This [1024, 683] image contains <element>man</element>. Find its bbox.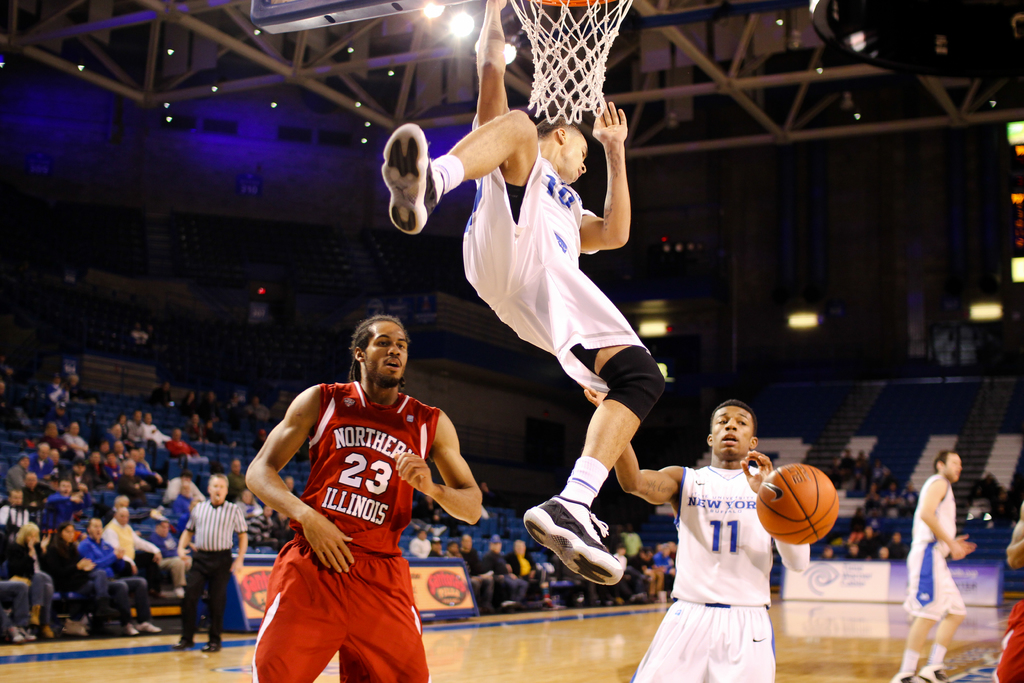
BBox(12, 456, 33, 491).
